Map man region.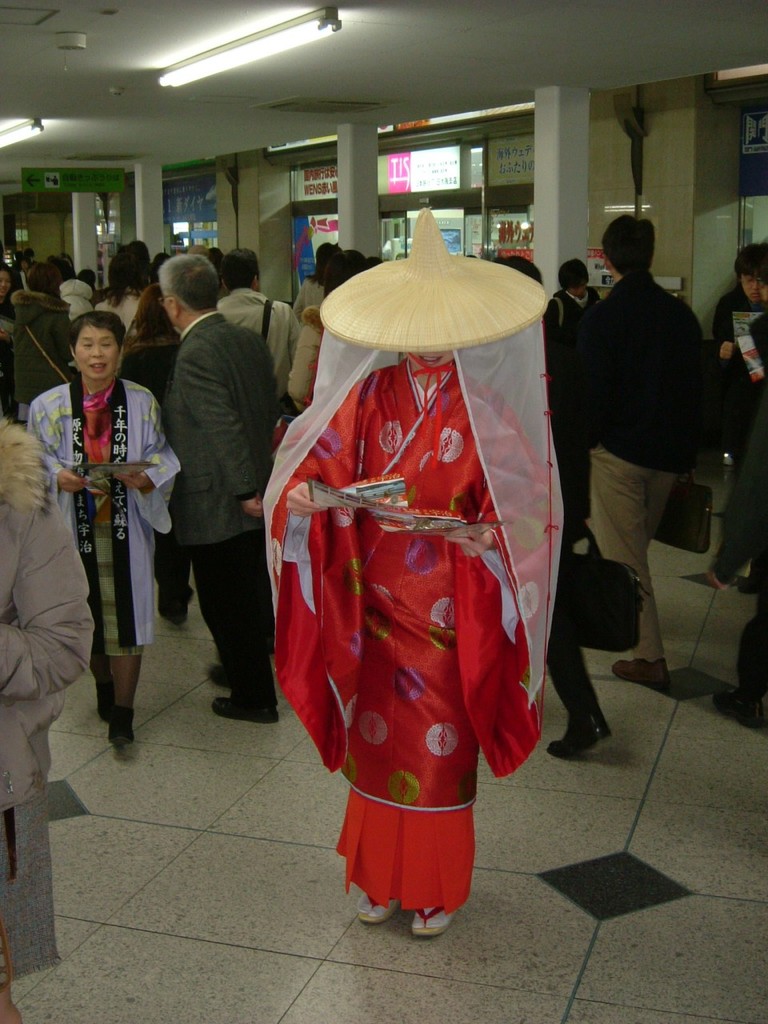
Mapped to rect(552, 254, 616, 434).
